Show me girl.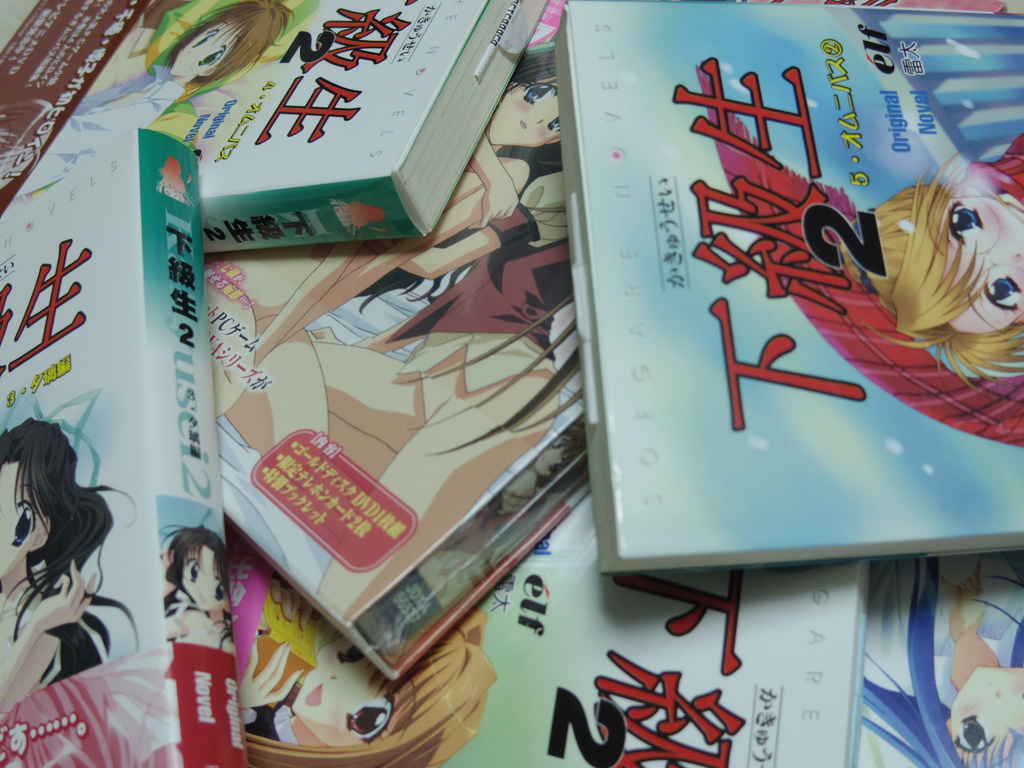
girl is here: Rect(241, 601, 495, 767).
